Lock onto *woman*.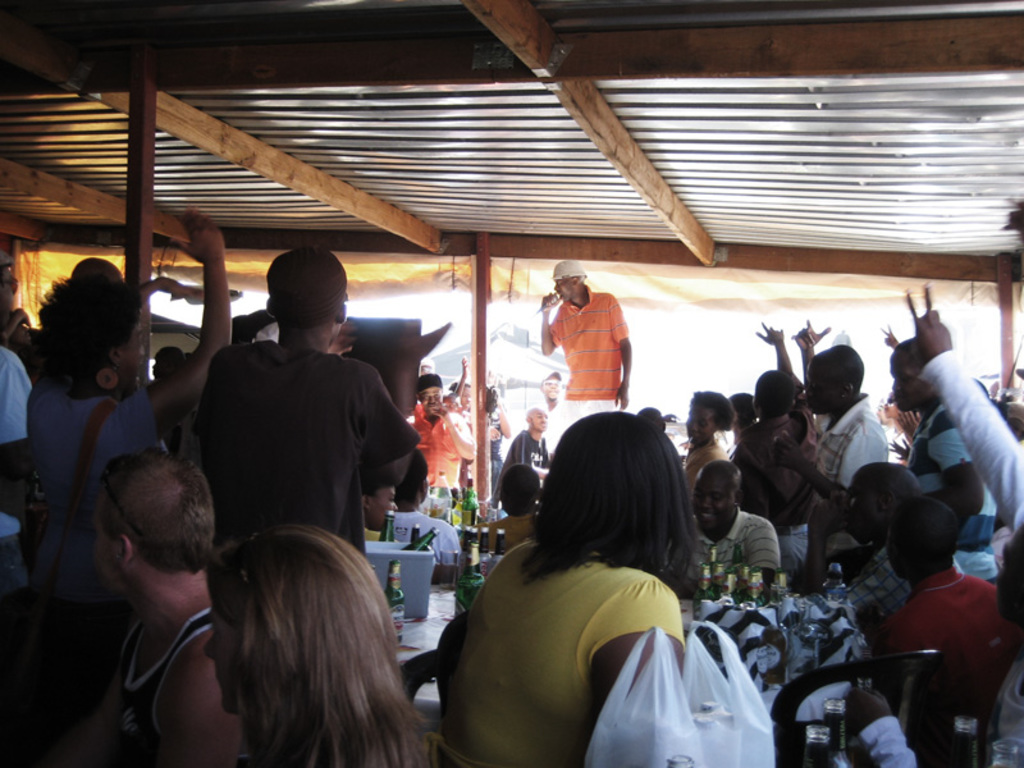
Locked: 13 205 241 767.
